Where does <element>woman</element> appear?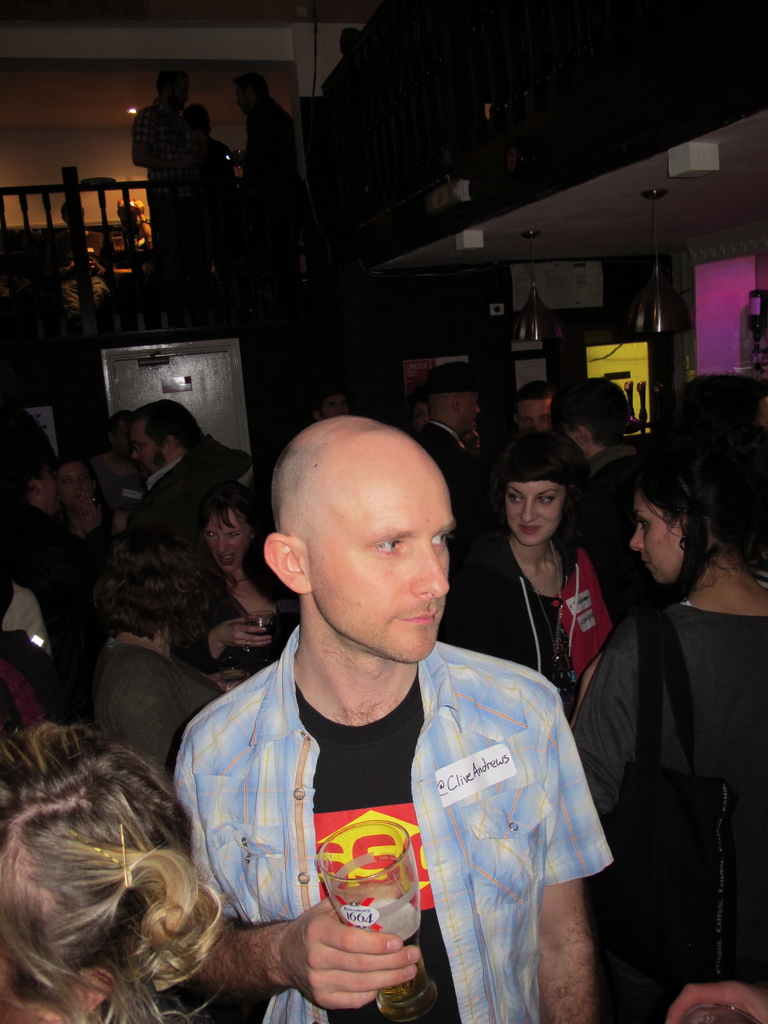
Appears at box(56, 453, 119, 557).
